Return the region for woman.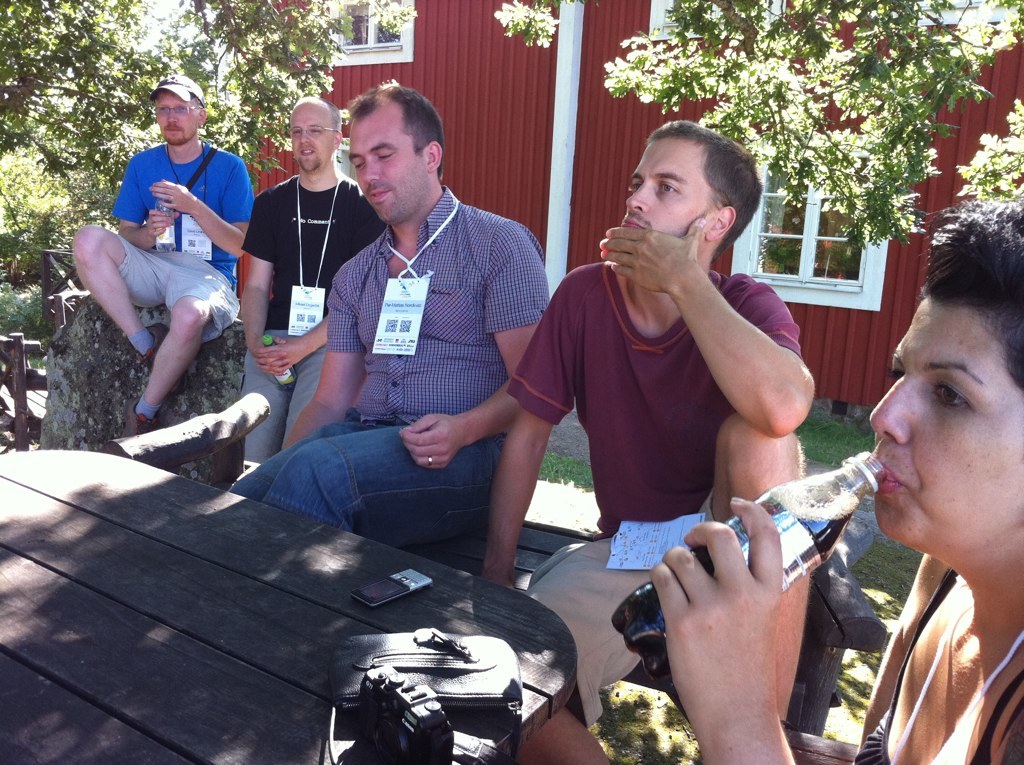
region(642, 199, 1023, 764).
